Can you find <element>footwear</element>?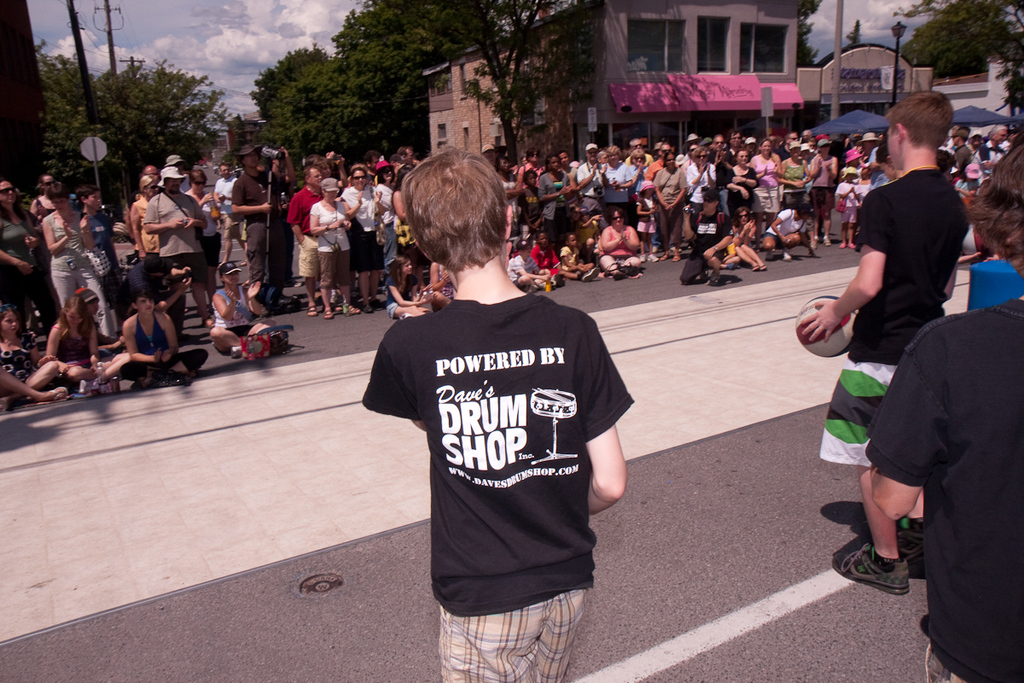
Yes, bounding box: (134,377,161,391).
